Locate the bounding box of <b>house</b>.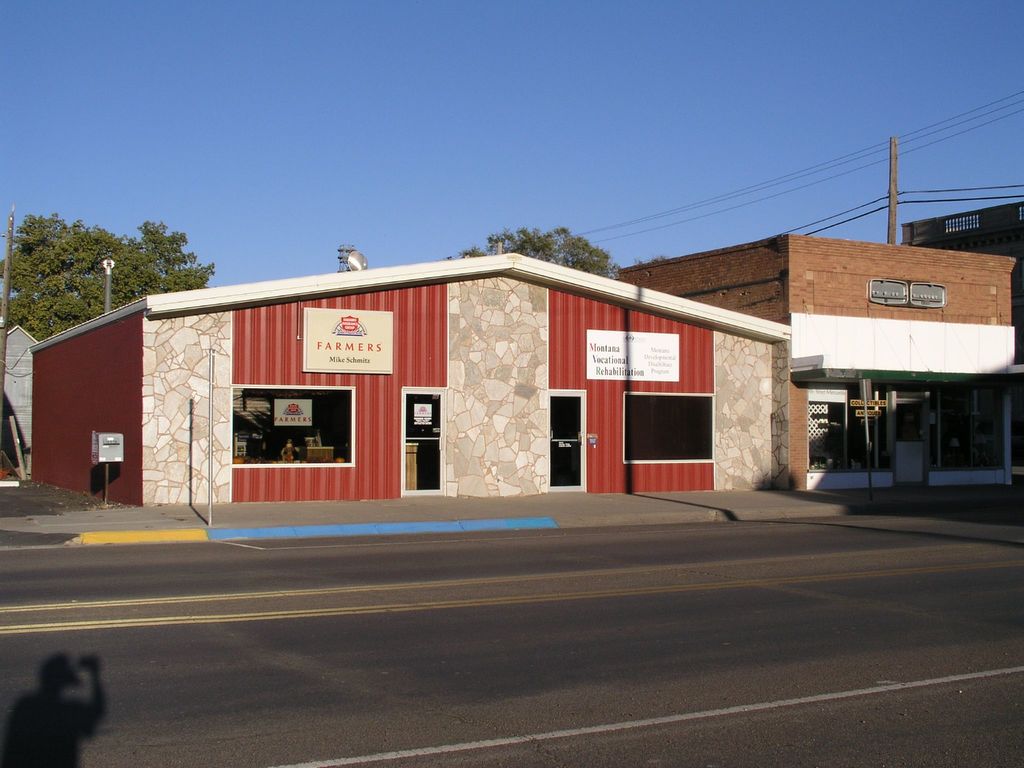
Bounding box: x1=613, y1=227, x2=1021, y2=498.
